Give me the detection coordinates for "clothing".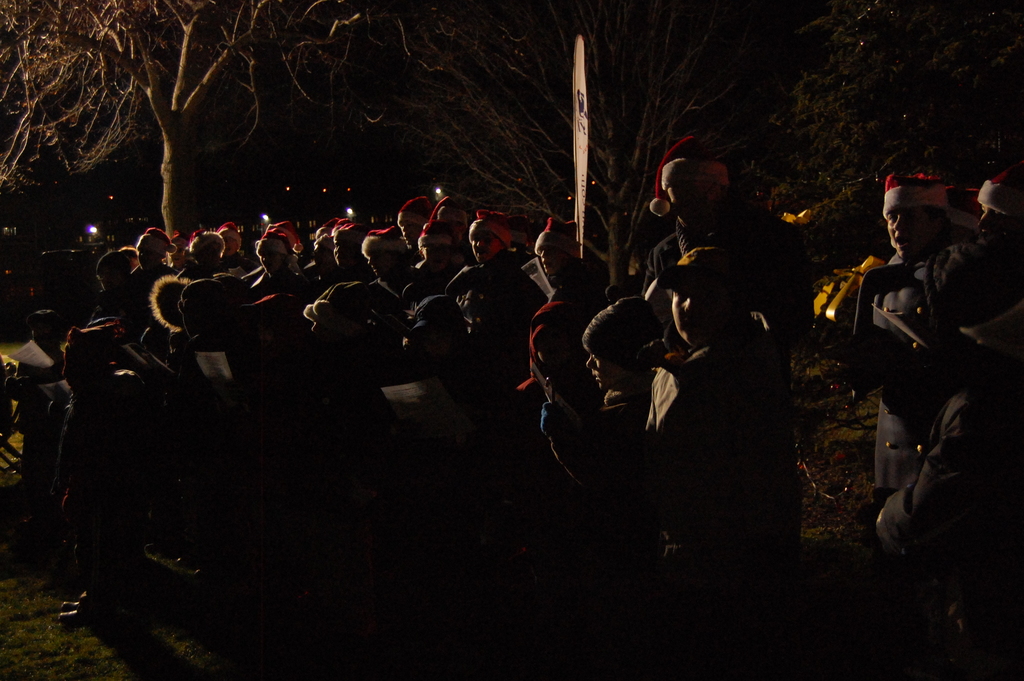
bbox=[856, 258, 936, 484].
